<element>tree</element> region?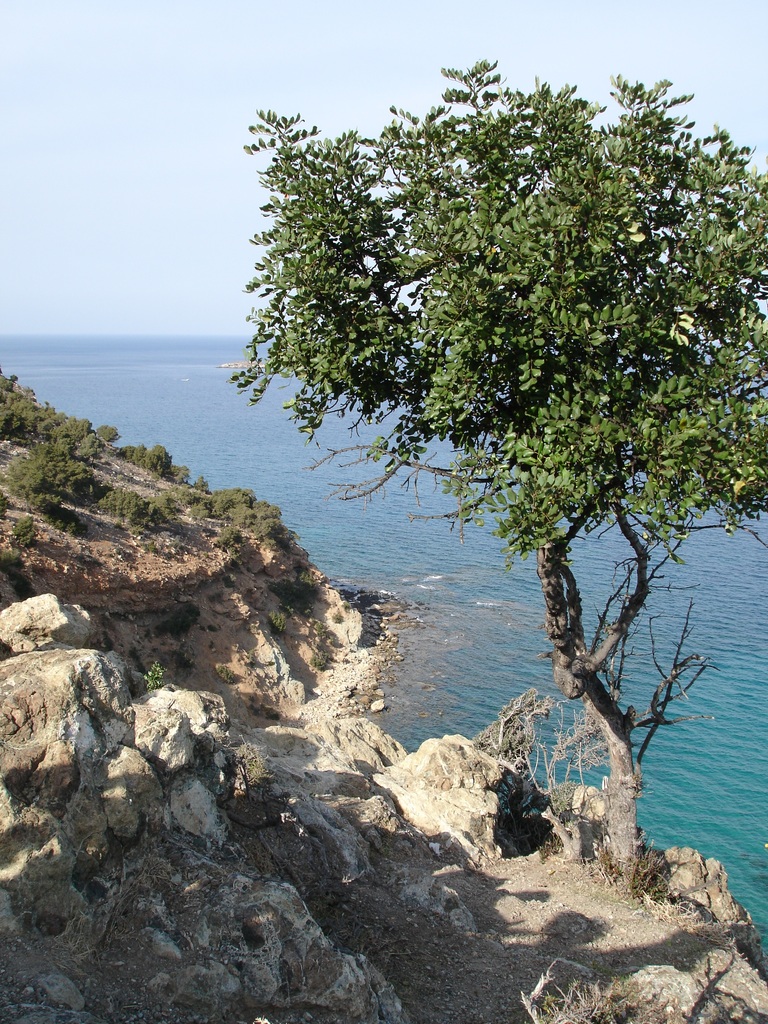
detection(219, 49, 767, 898)
